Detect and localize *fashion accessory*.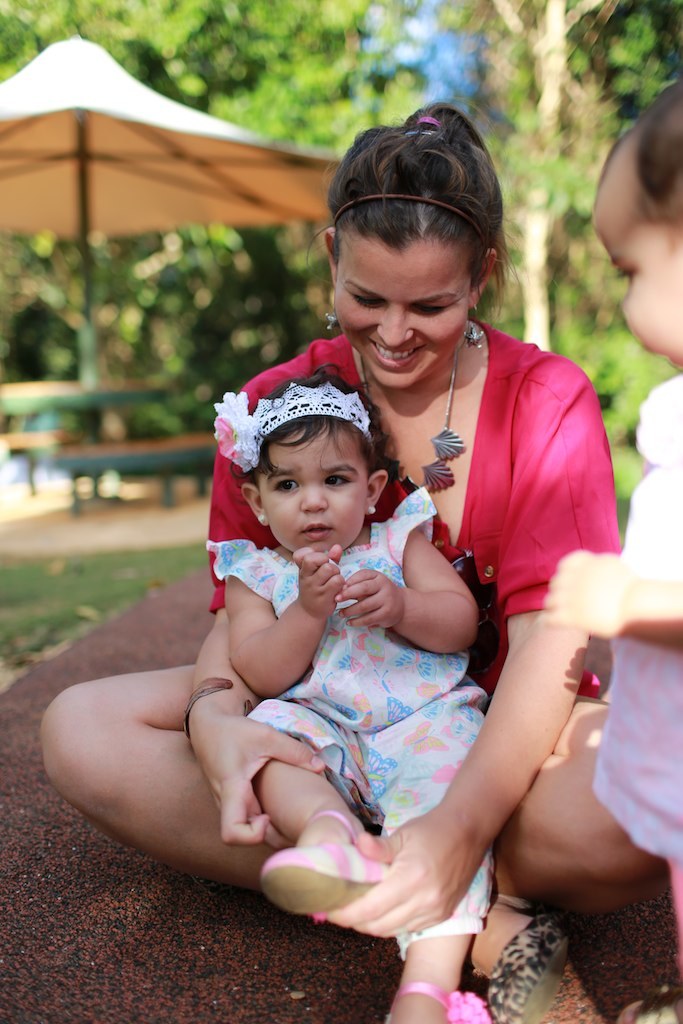
Localized at detection(334, 190, 485, 236).
